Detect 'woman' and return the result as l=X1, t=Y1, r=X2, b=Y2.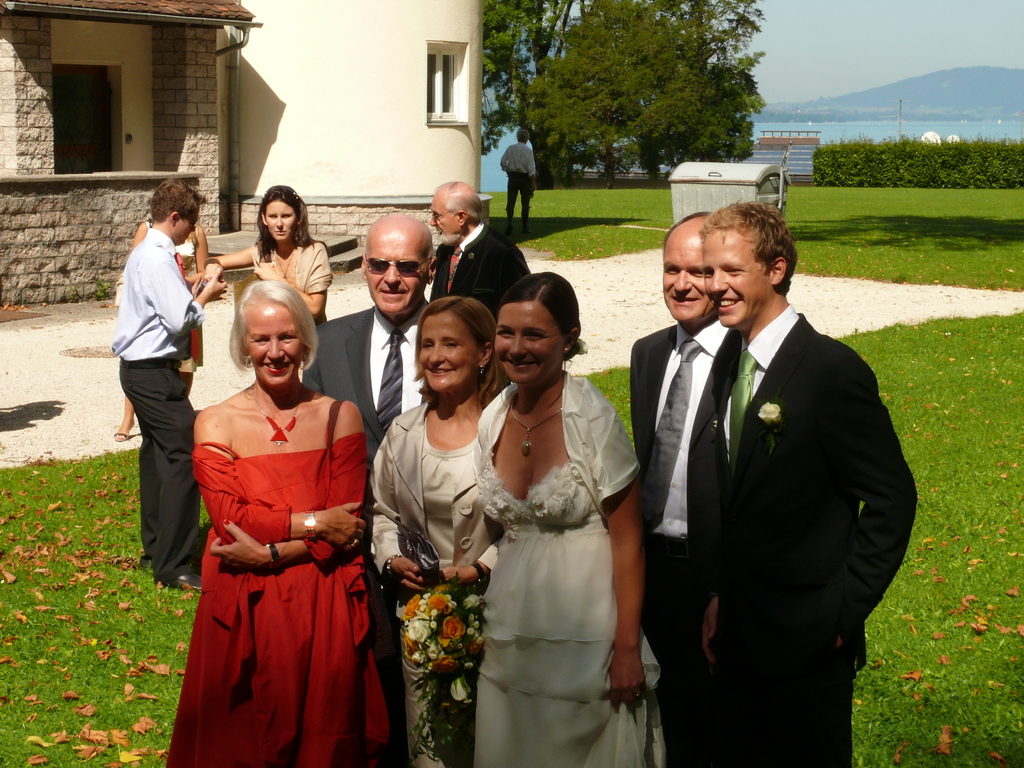
l=161, t=282, r=374, b=767.
